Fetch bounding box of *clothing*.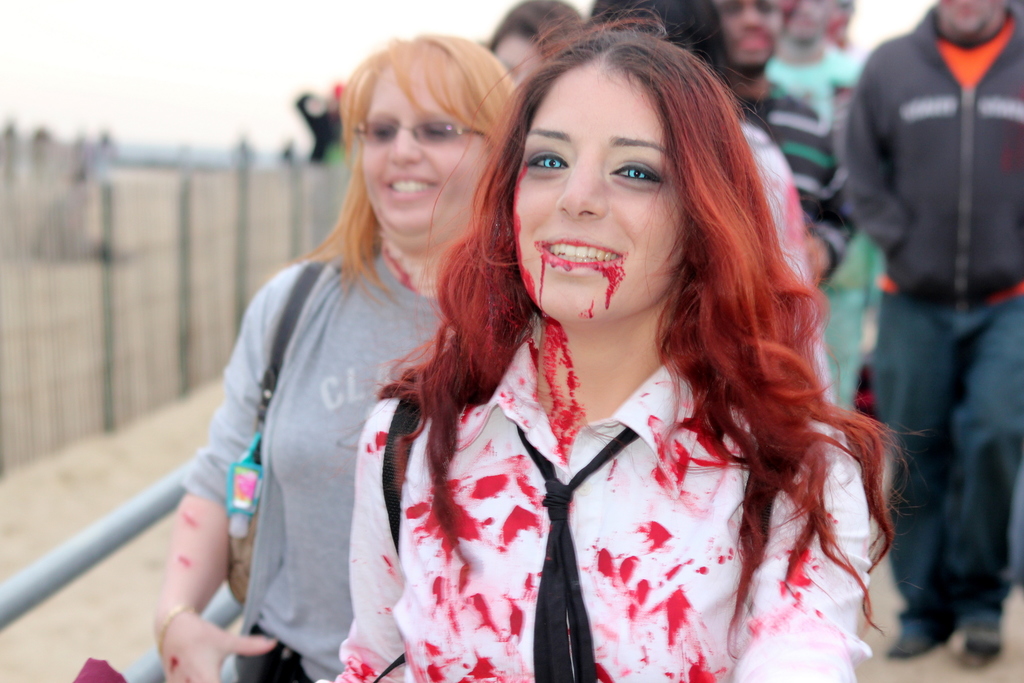
Bbox: [732, 73, 852, 275].
